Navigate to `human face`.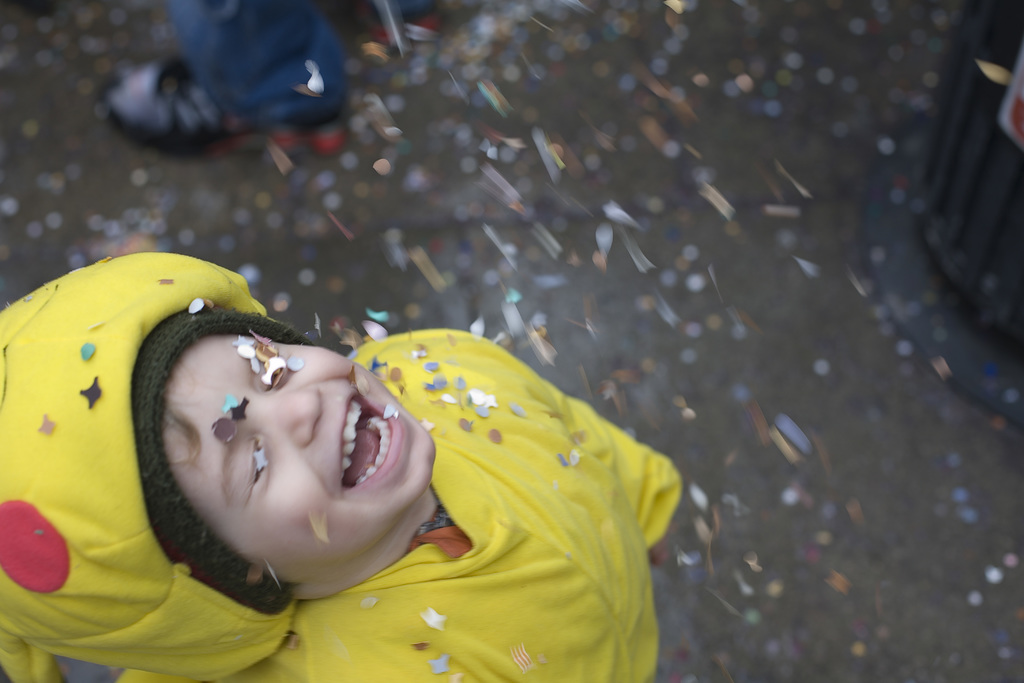
Navigation target: [x1=163, y1=336, x2=433, y2=584].
